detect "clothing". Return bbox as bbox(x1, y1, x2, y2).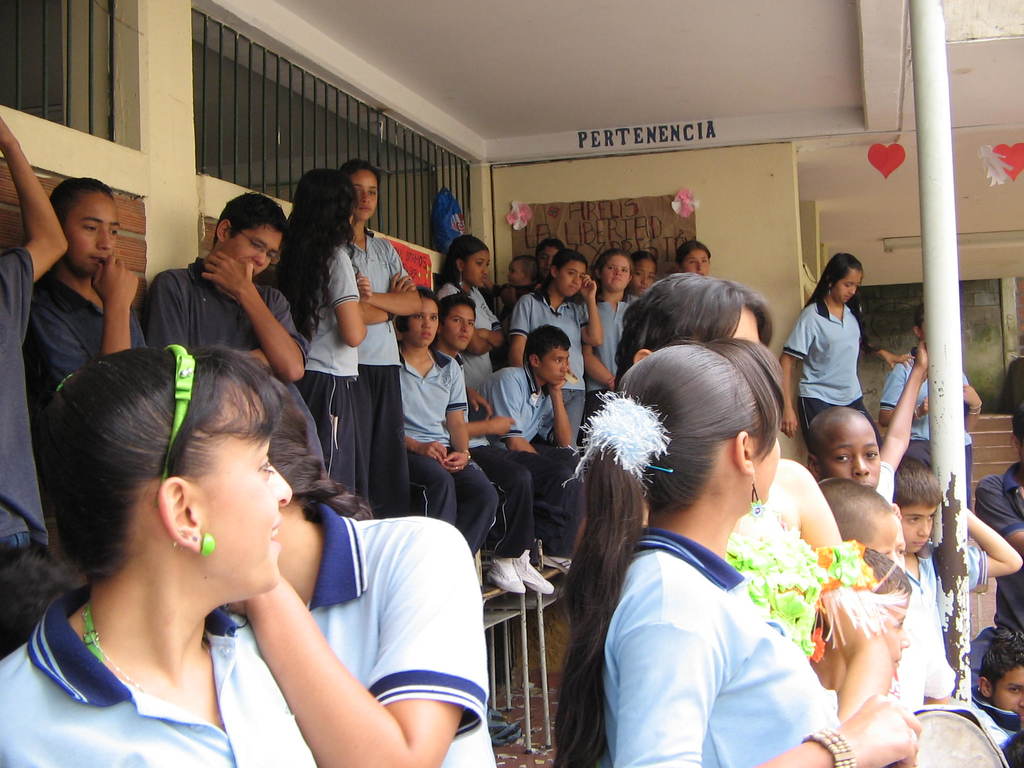
bbox(27, 269, 150, 401).
